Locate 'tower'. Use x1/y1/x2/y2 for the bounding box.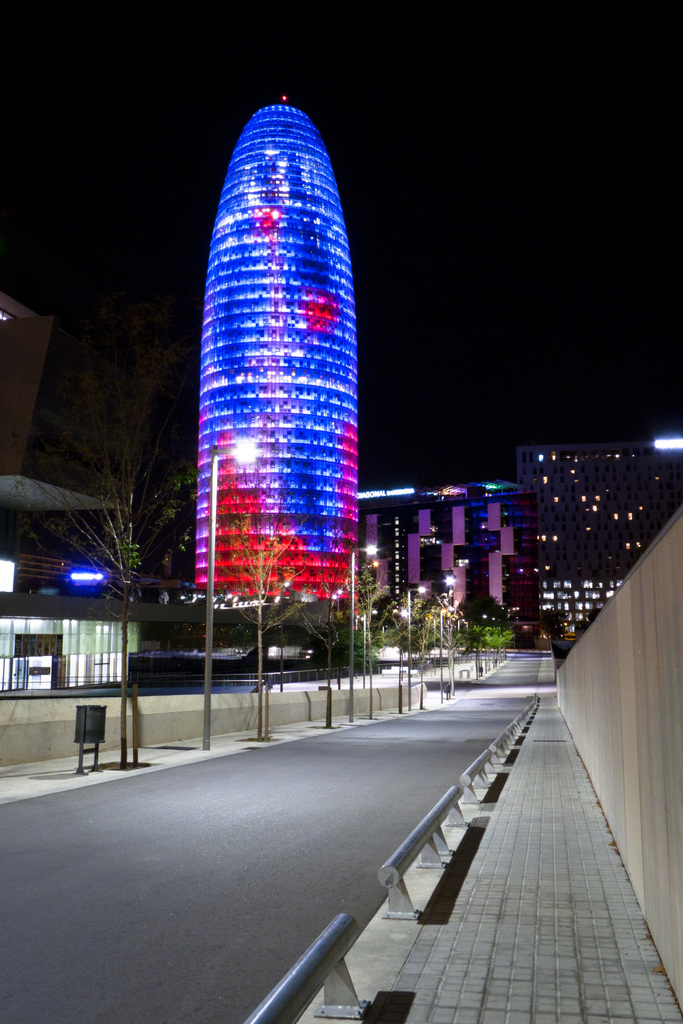
516/438/680/662.
